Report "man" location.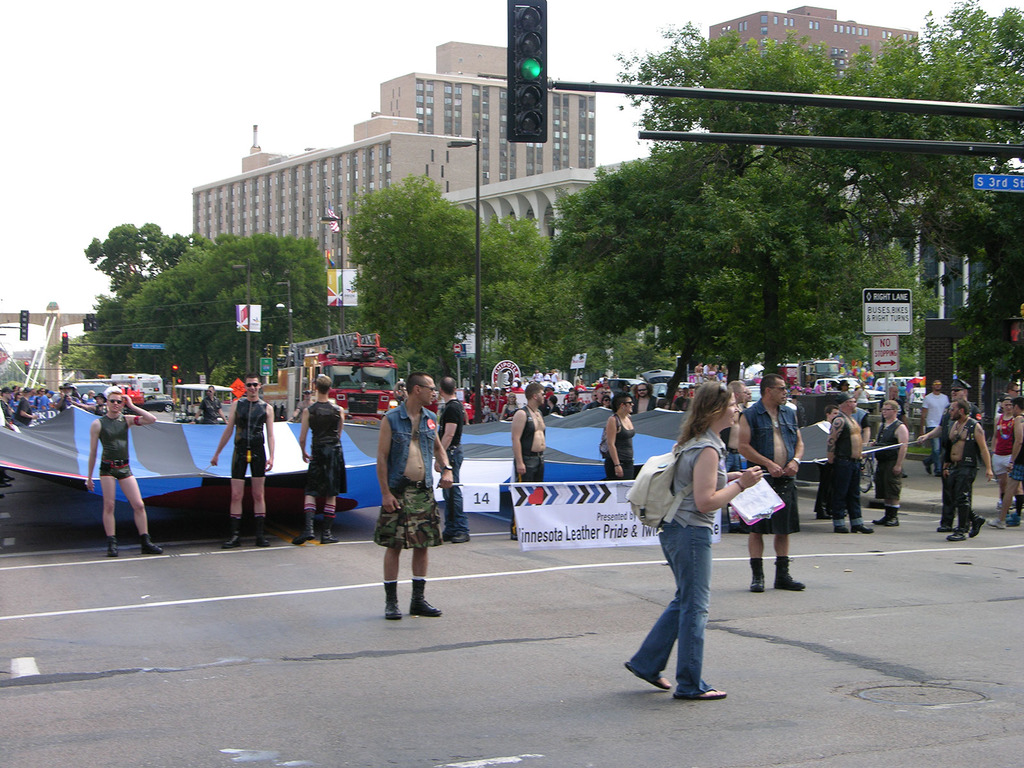
Report: 986:393:1023:526.
